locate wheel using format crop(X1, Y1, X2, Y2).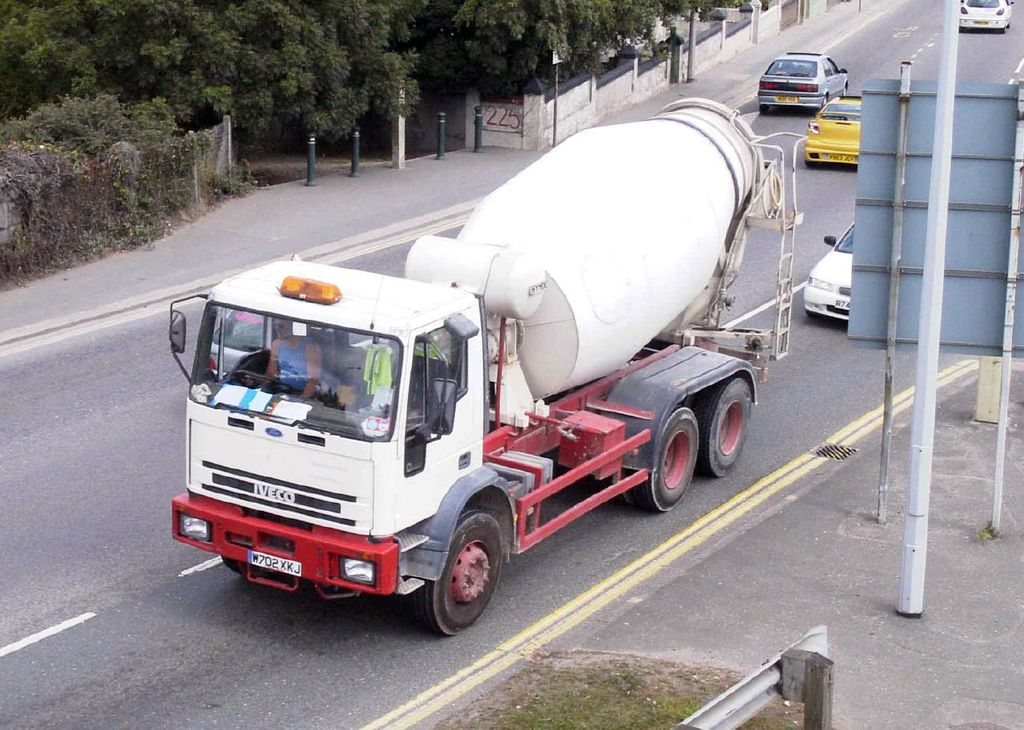
crop(842, 82, 852, 95).
